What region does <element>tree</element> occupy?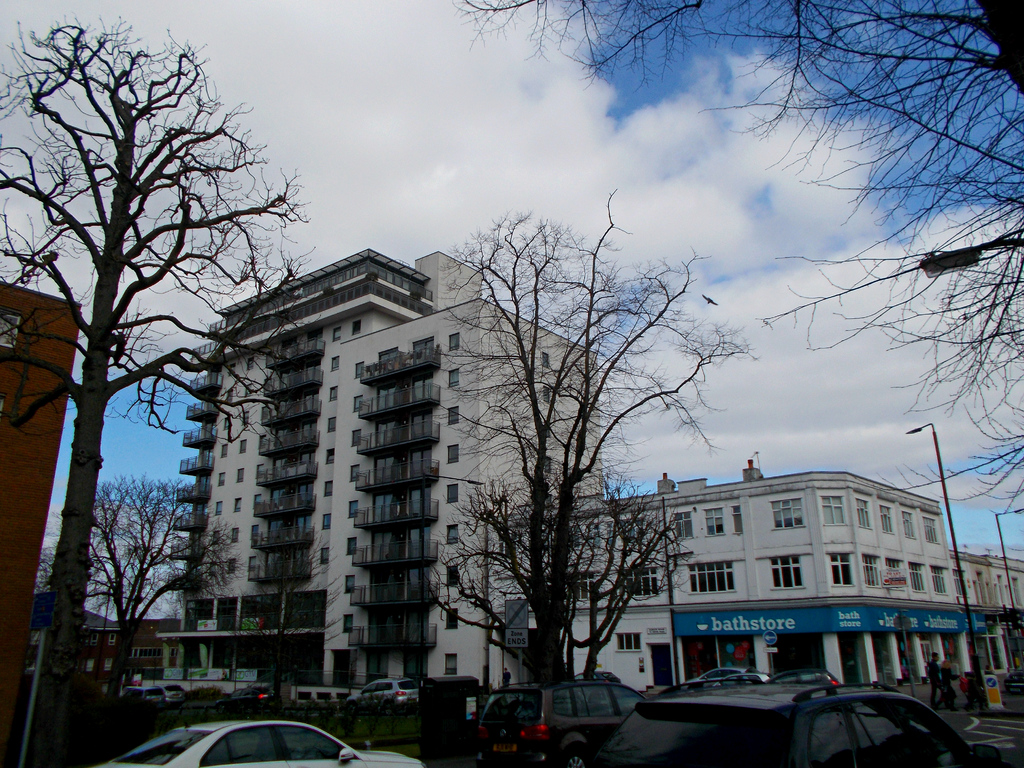
[446, 179, 762, 674].
